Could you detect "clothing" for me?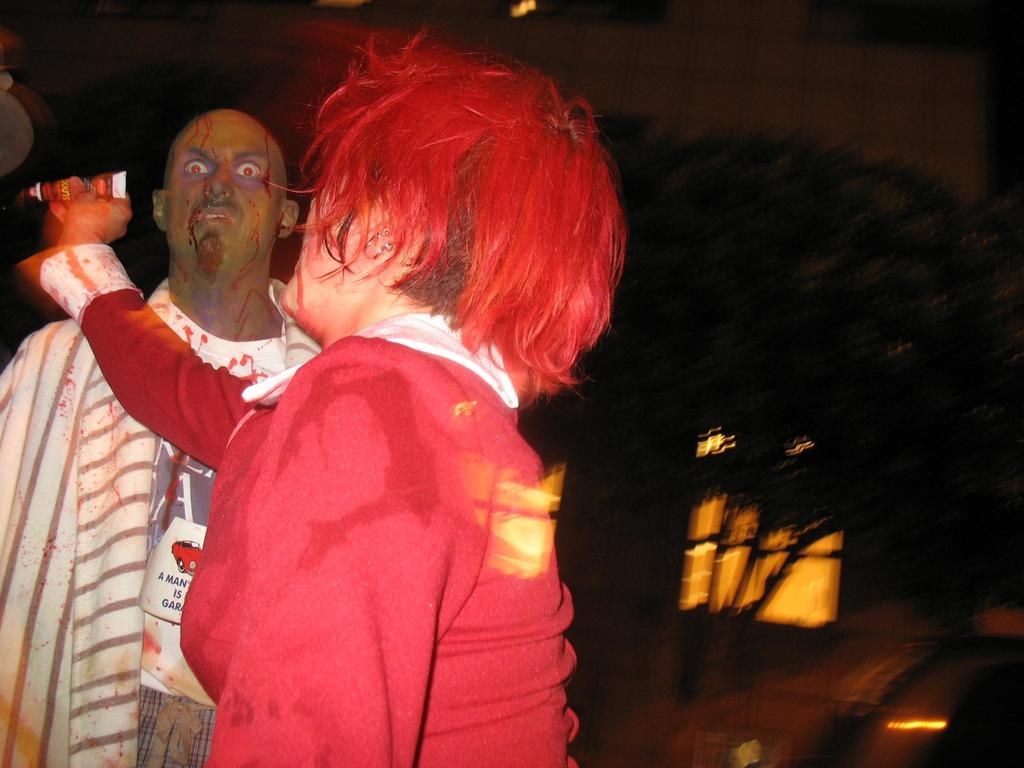
Detection result: select_region(169, 248, 588, 753).
